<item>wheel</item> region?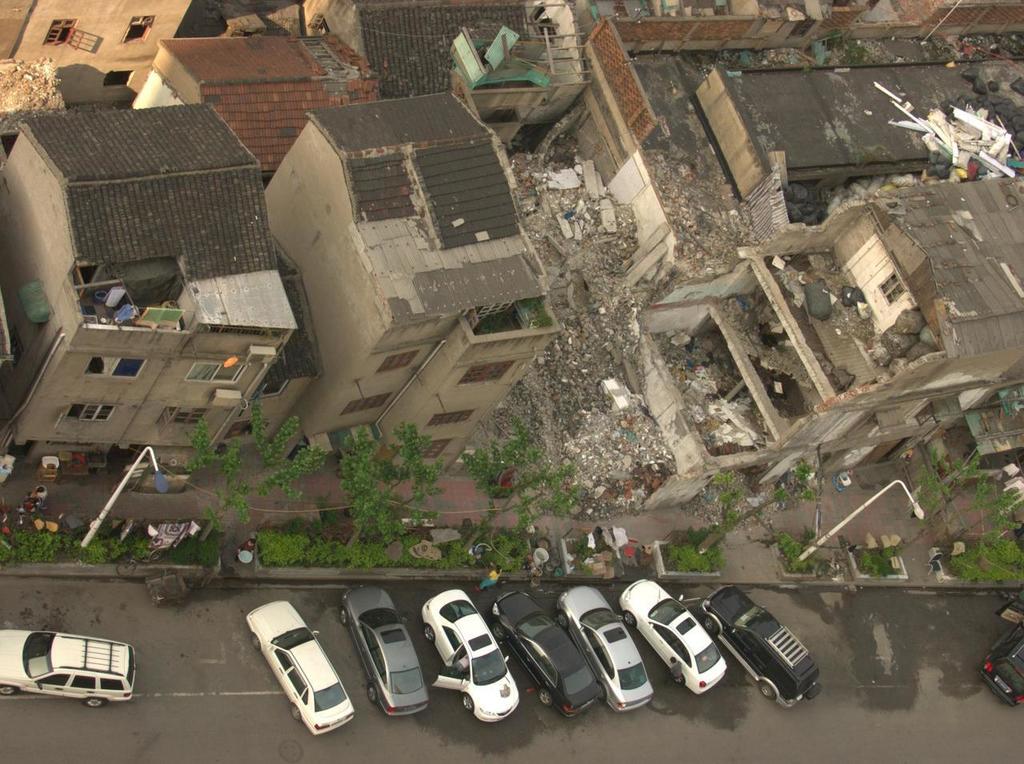
598:683:604:702
